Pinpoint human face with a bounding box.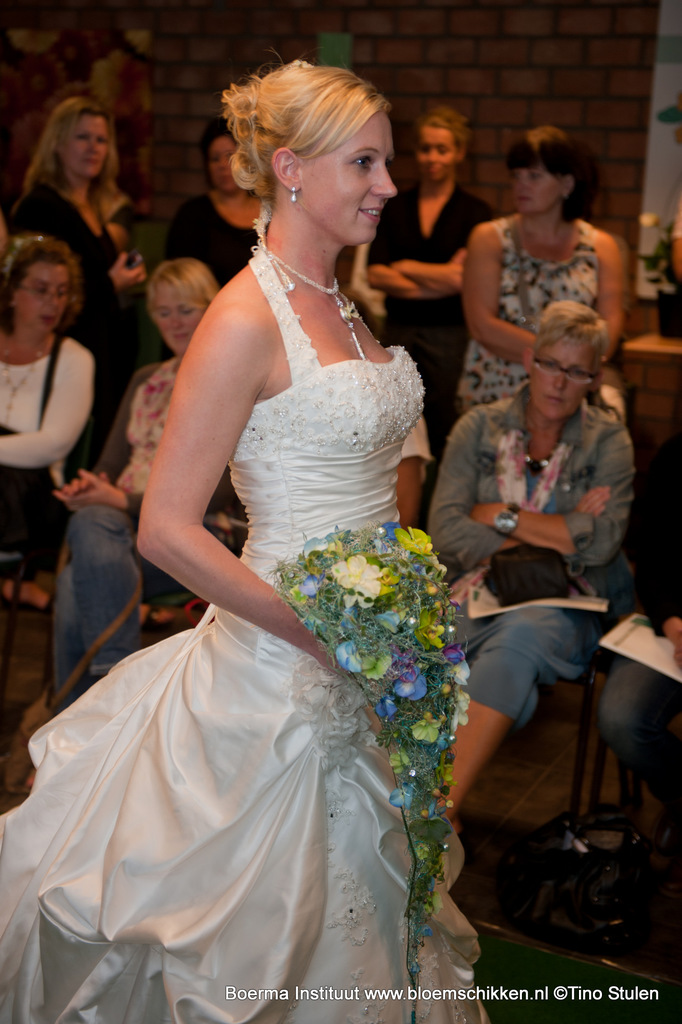
l=530, t=342, r=594, b=417.
